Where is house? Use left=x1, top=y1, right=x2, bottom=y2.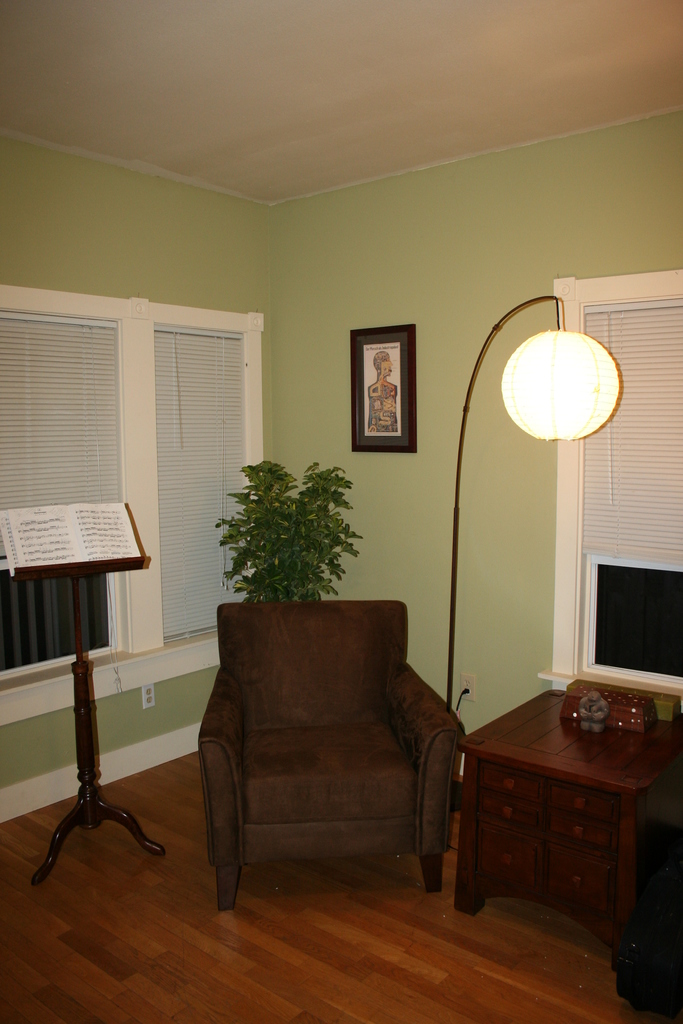
left=70, top=77, right=622, bottom=991.
